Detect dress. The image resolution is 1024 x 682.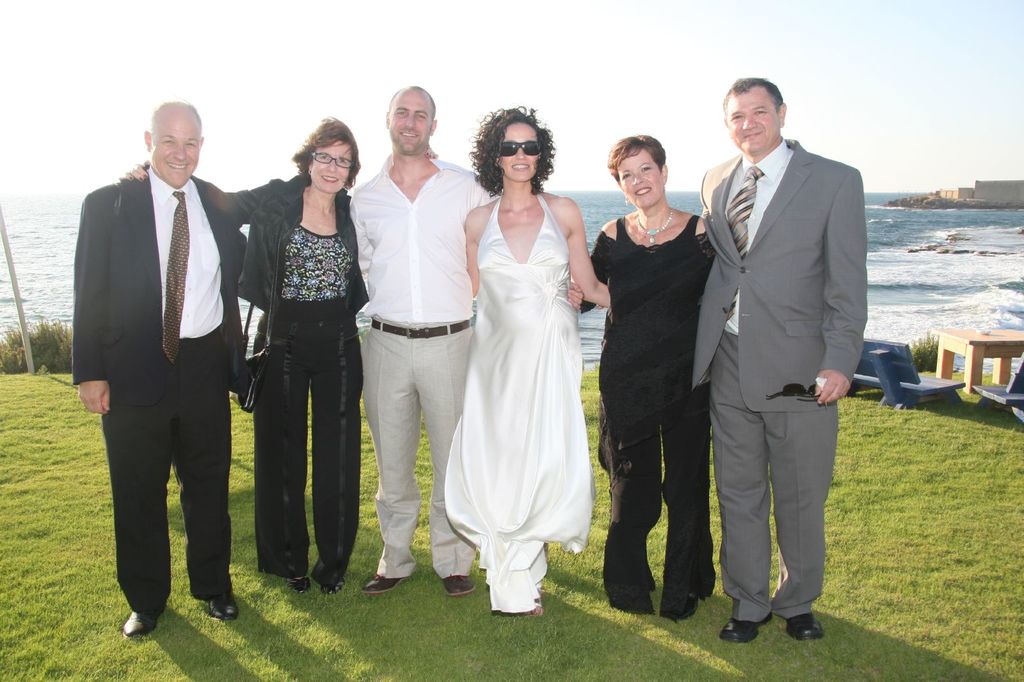
bbox=[443, 190, 596, 614].
